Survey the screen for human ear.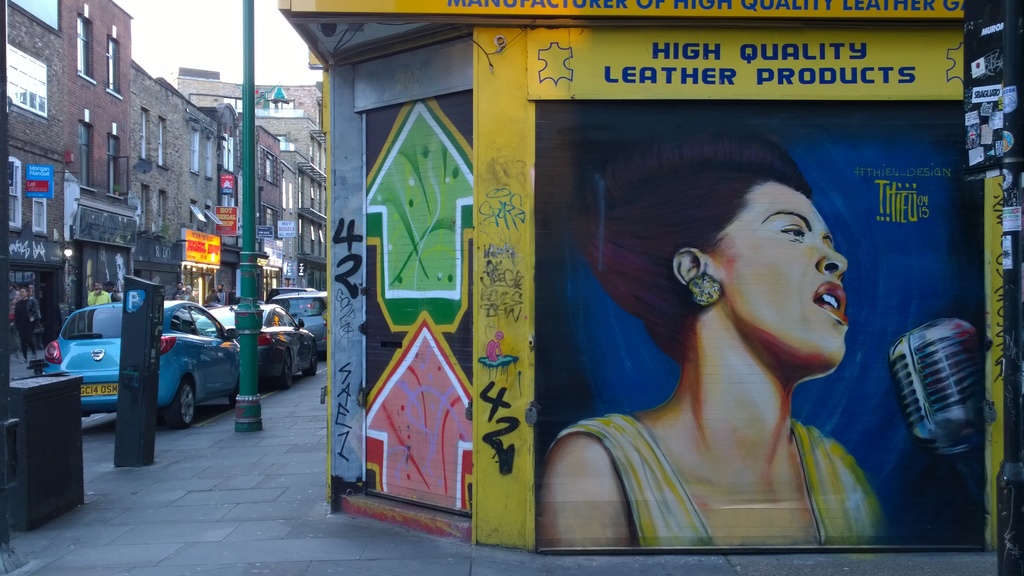
Survey found: rect(676, 250, 706, 285).
